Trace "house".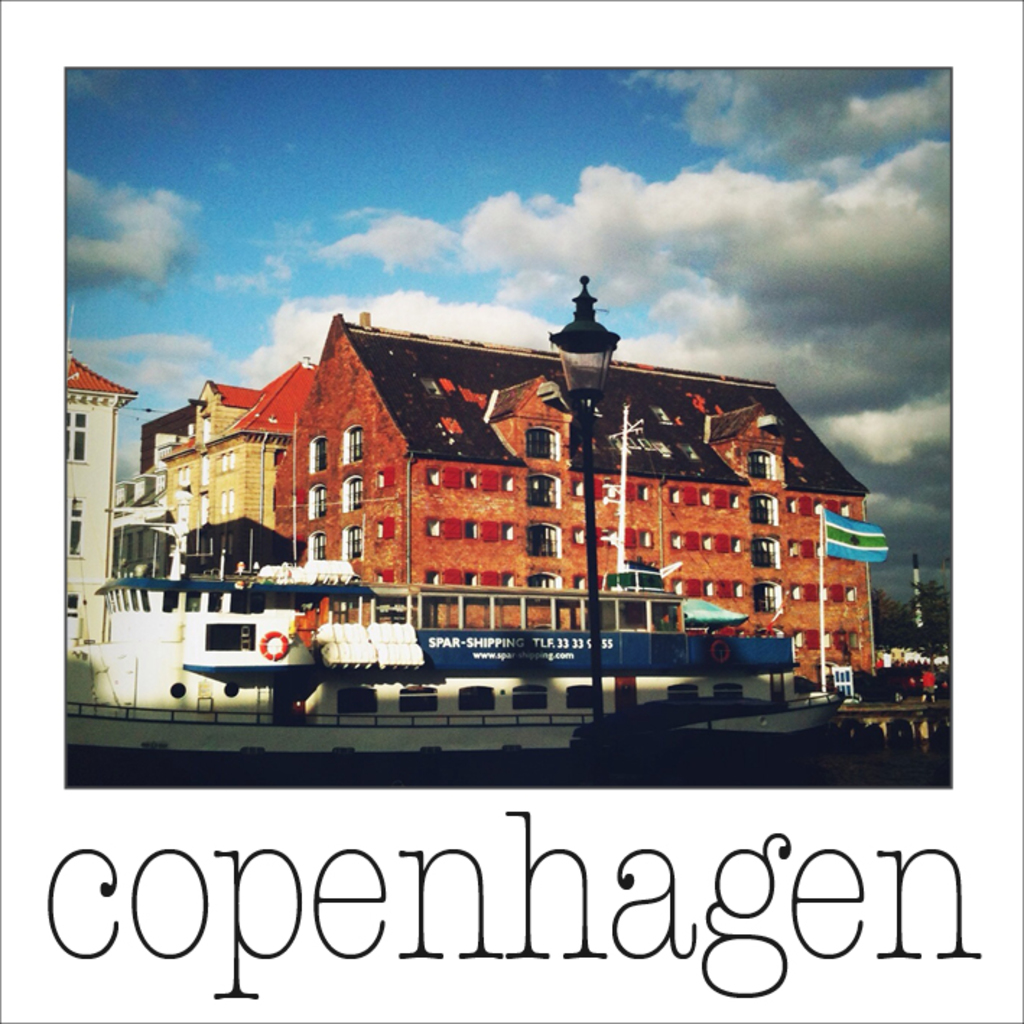
Traced to [118,396,178,607].
